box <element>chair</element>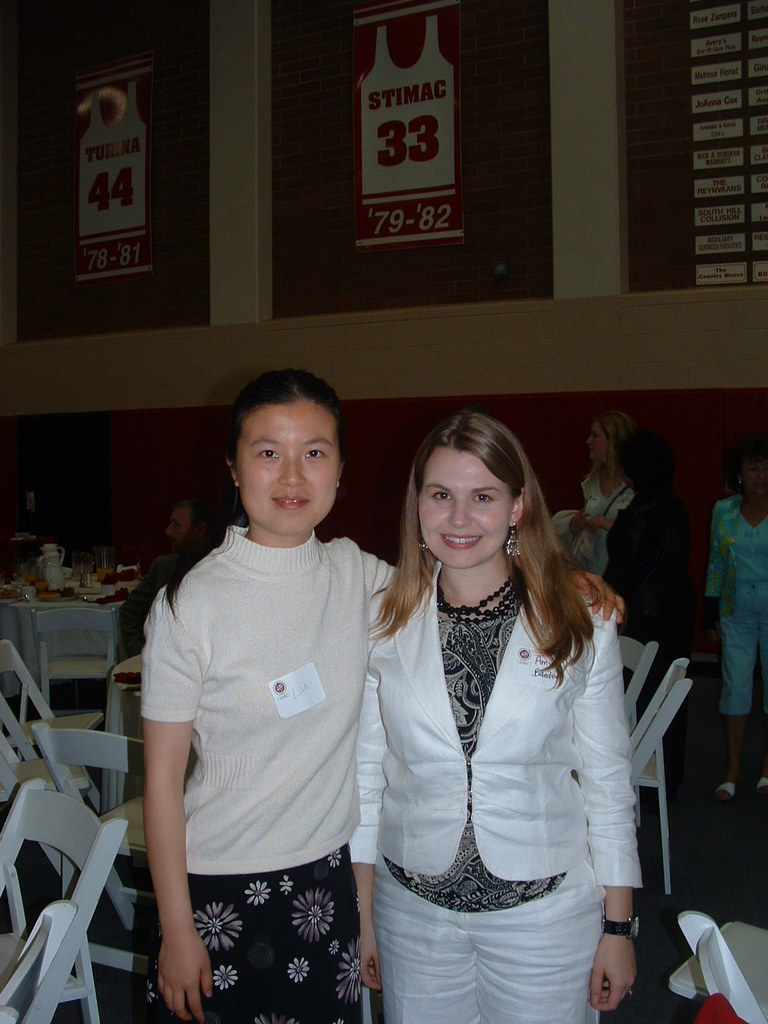
<box>35,718,156,986</box>
